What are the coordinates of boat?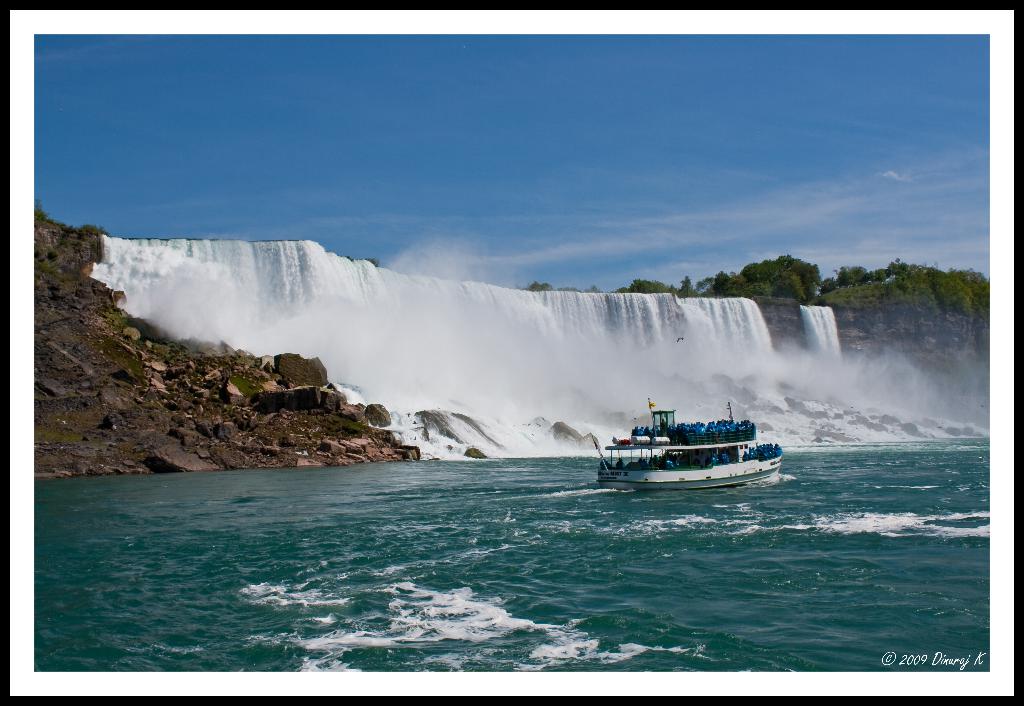
box(596, 402, 797, 491).
